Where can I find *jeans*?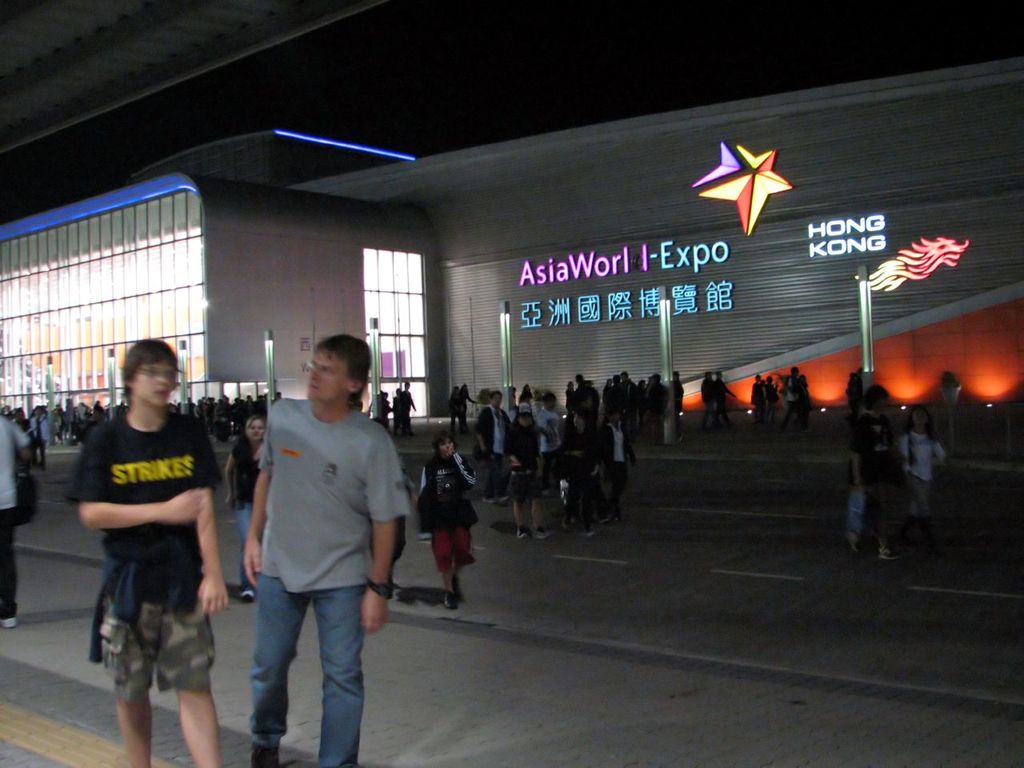
You can find it at locate(611, 464, 626, 510).
